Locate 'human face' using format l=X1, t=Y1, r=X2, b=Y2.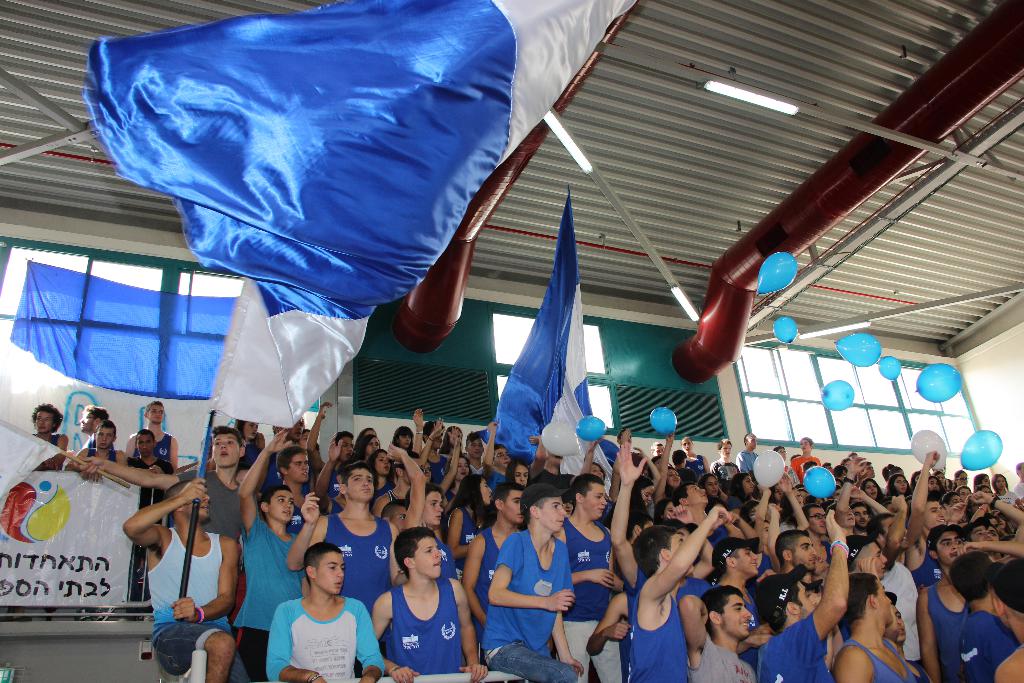
l=893, t=477, r=908, b=493.
